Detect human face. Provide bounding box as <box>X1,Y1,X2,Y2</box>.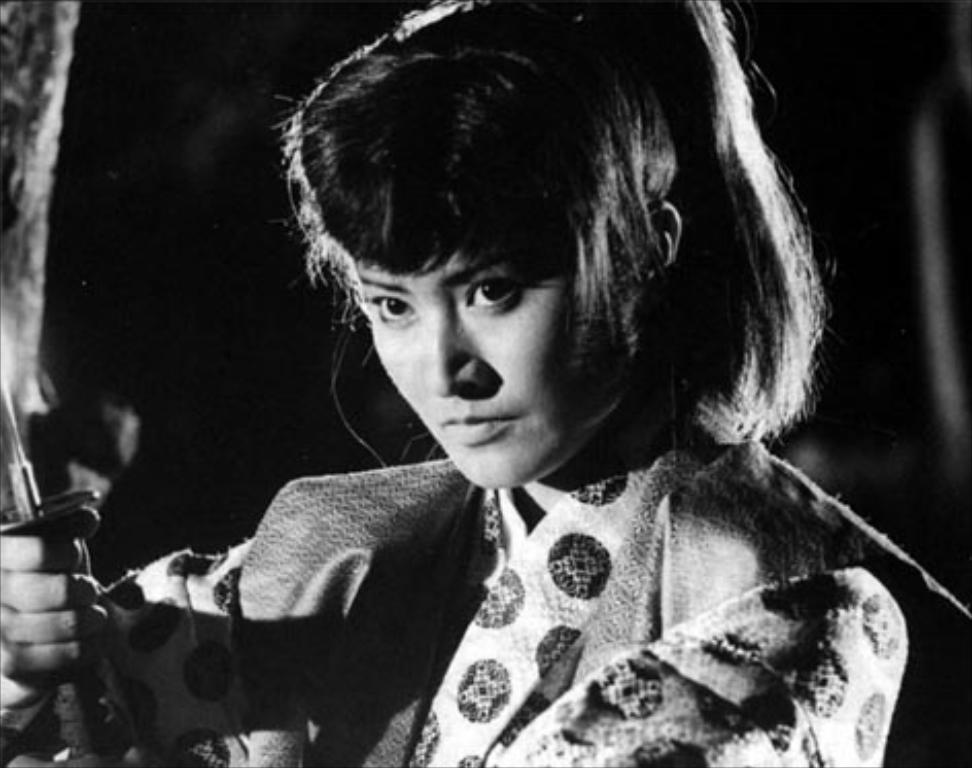
<box>350,237,661,496</box>.
